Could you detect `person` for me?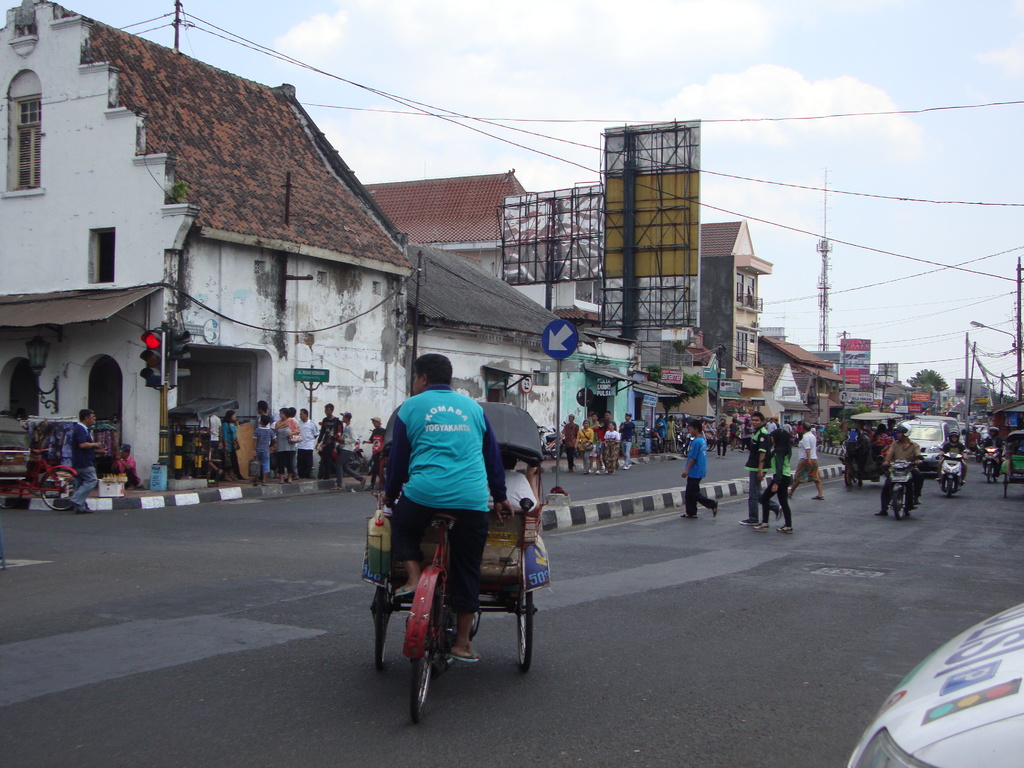
Detection result: [left=654, top=413, right=664, bottom=460].
